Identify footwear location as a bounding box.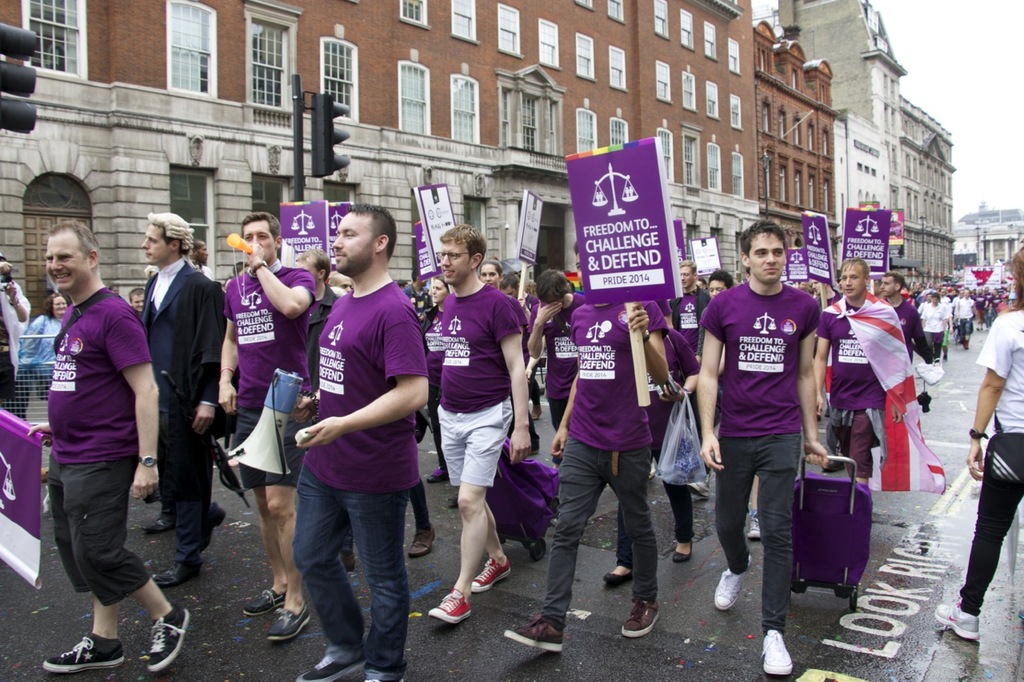
x1=930 y1=599 x2=979 y2=639.
